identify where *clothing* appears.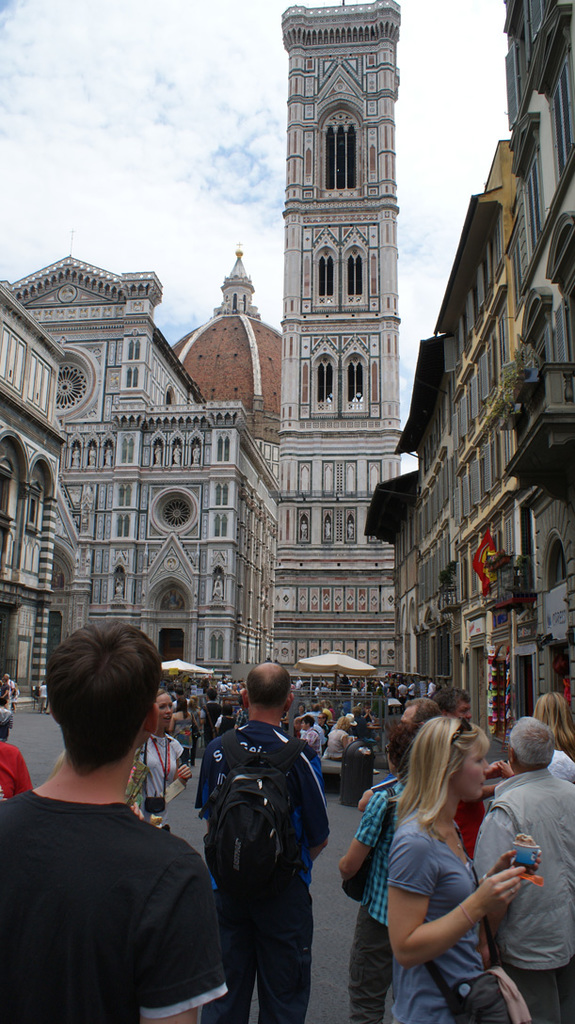
Appears at 6, 679, 18, 710.
